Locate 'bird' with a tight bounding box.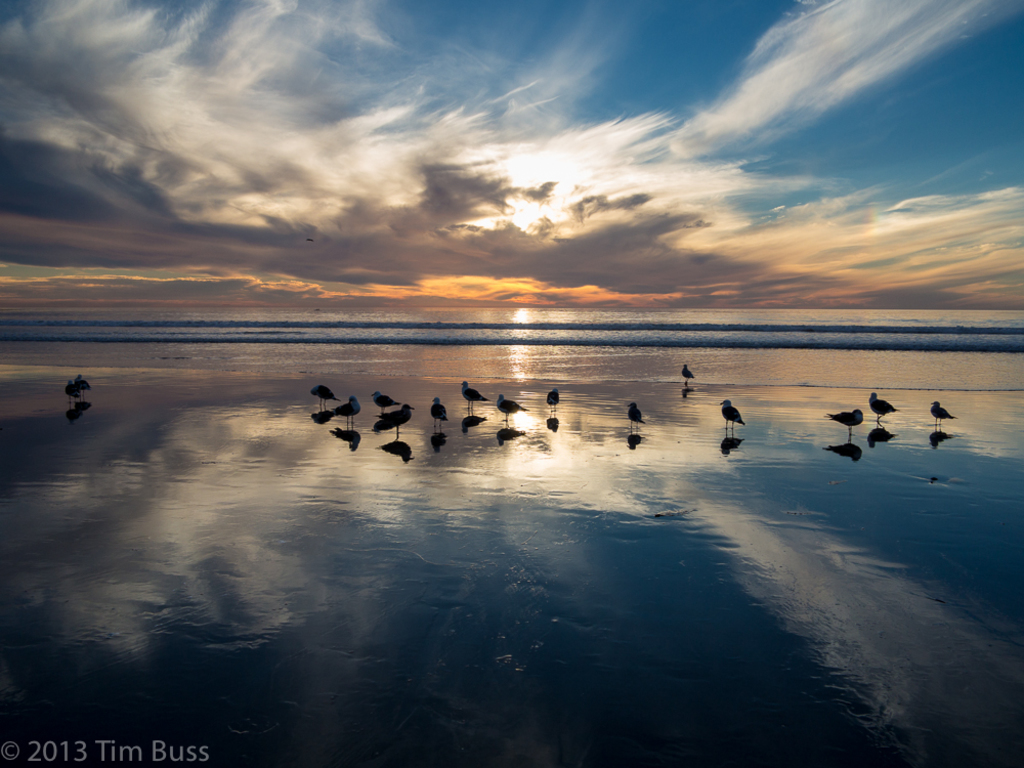
<region>368, 383, 393, 411</region>.
